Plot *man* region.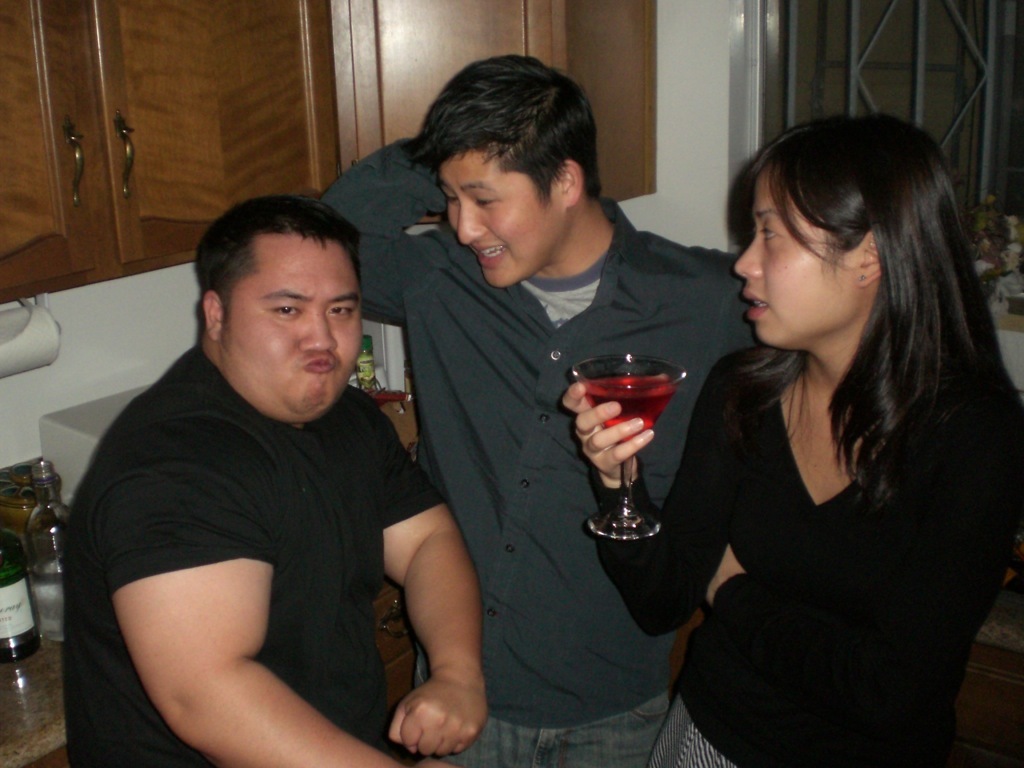
Plotted at rect(313, 47, 765, 767).
